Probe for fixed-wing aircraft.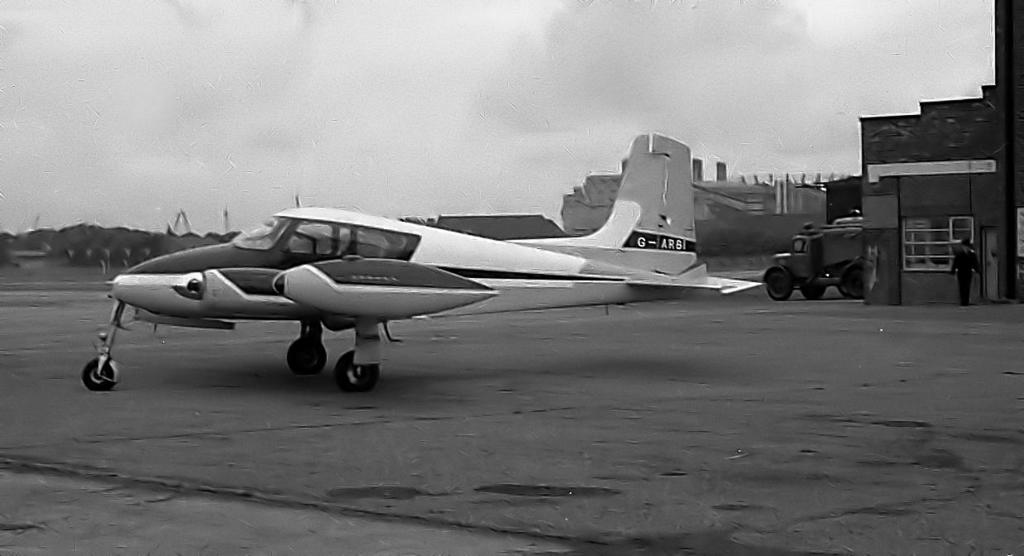
Probe result: bbox=(80, 131, 763, 387).
